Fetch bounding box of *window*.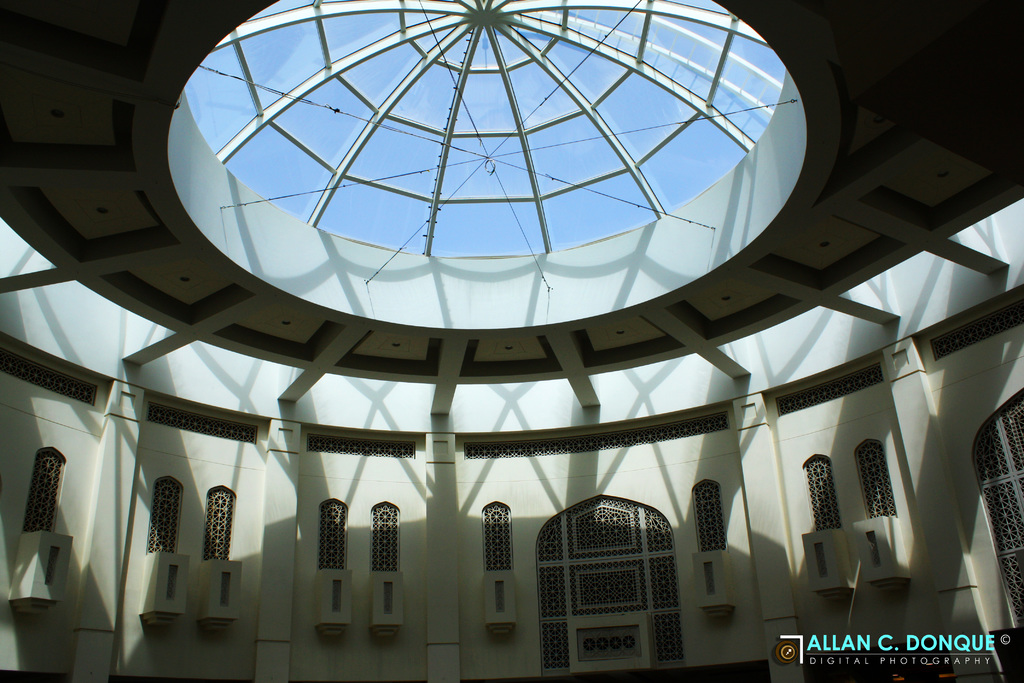
Bbox: box(144, 479, 178, 556).
